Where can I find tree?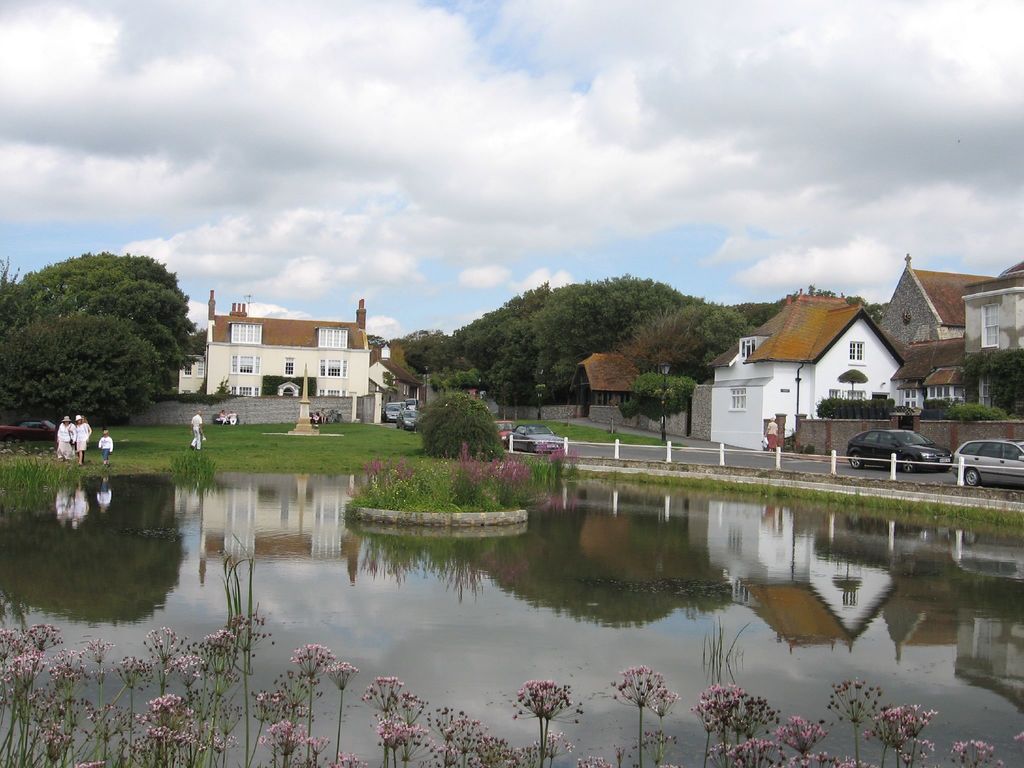
You can find it at locate(933, 399, 1023, 428).
